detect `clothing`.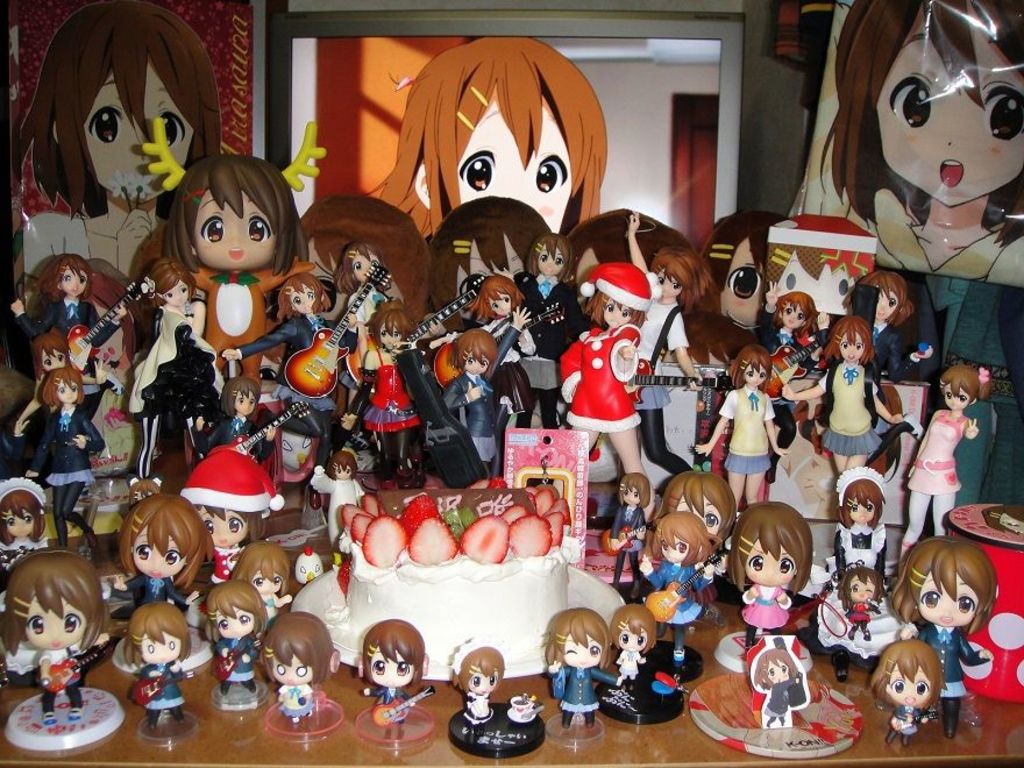
Detected at <box>17,300,99,329</box>.
